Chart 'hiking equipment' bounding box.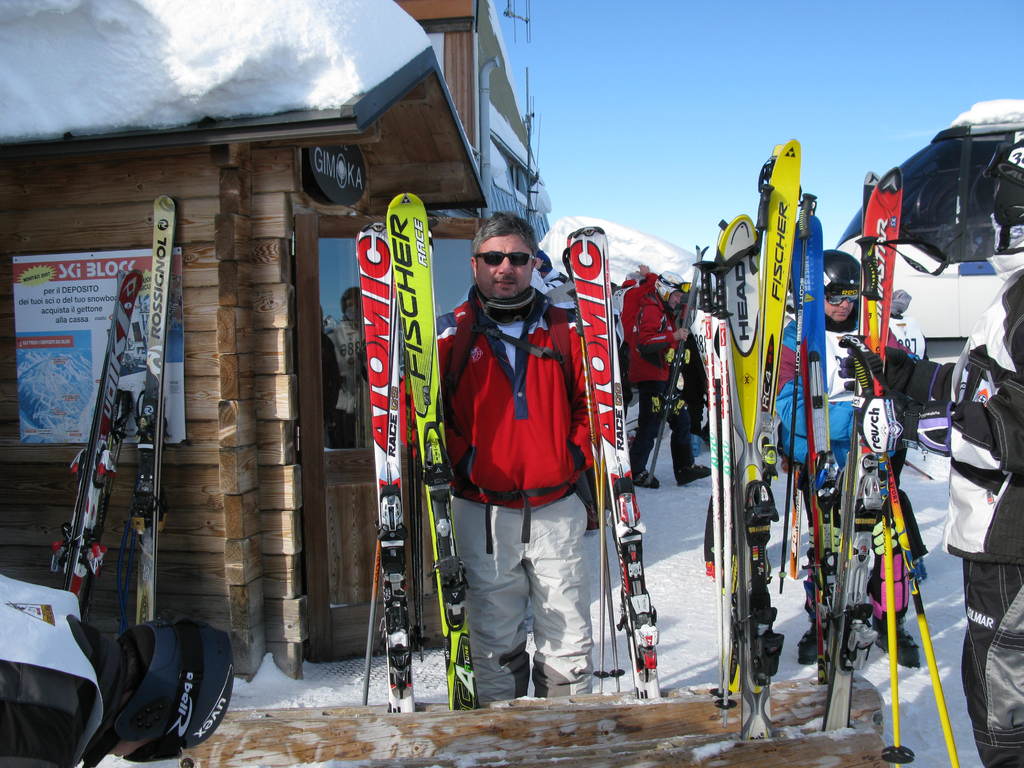
Charted: box(778, 191, 819, 593).
